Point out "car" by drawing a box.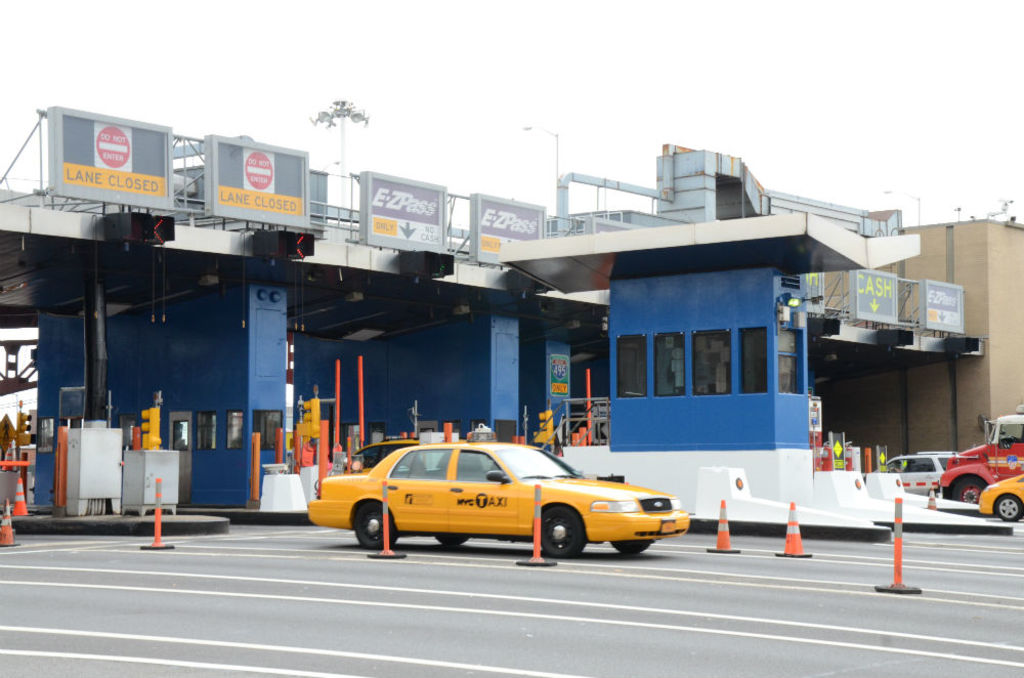
box(872, 453, 953, 498).
